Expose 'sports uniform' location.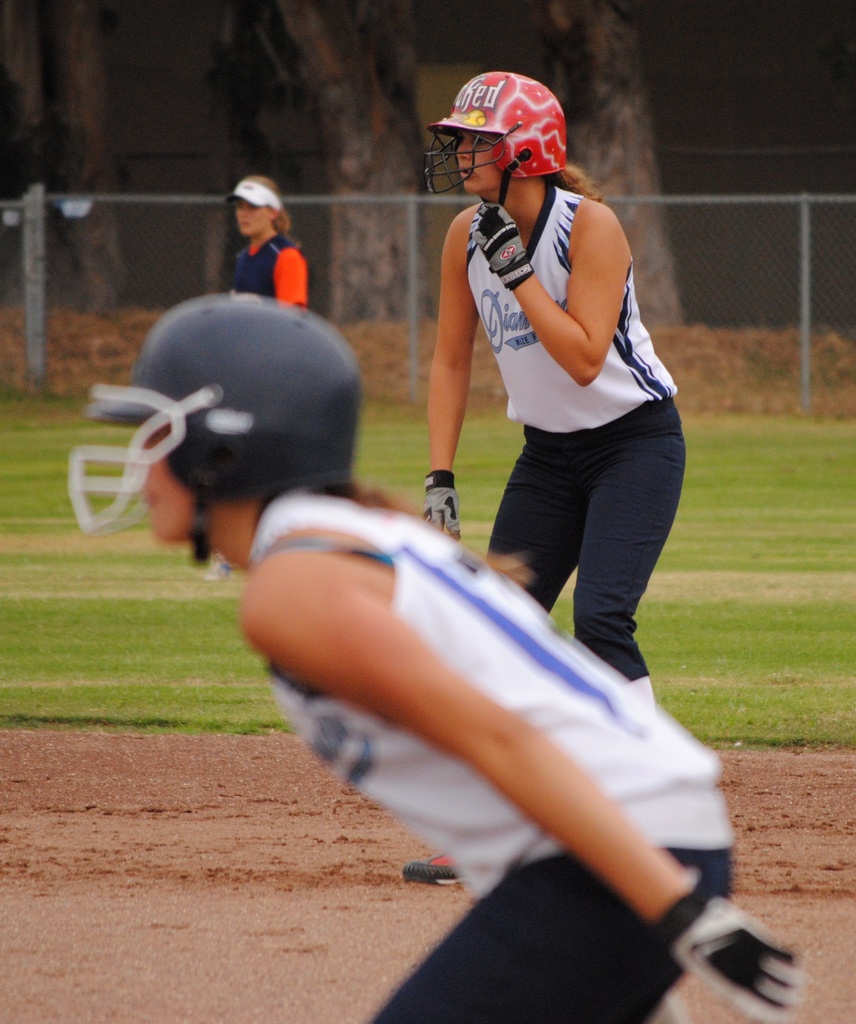
Exposed at rect(477, 186, 682, 771).
